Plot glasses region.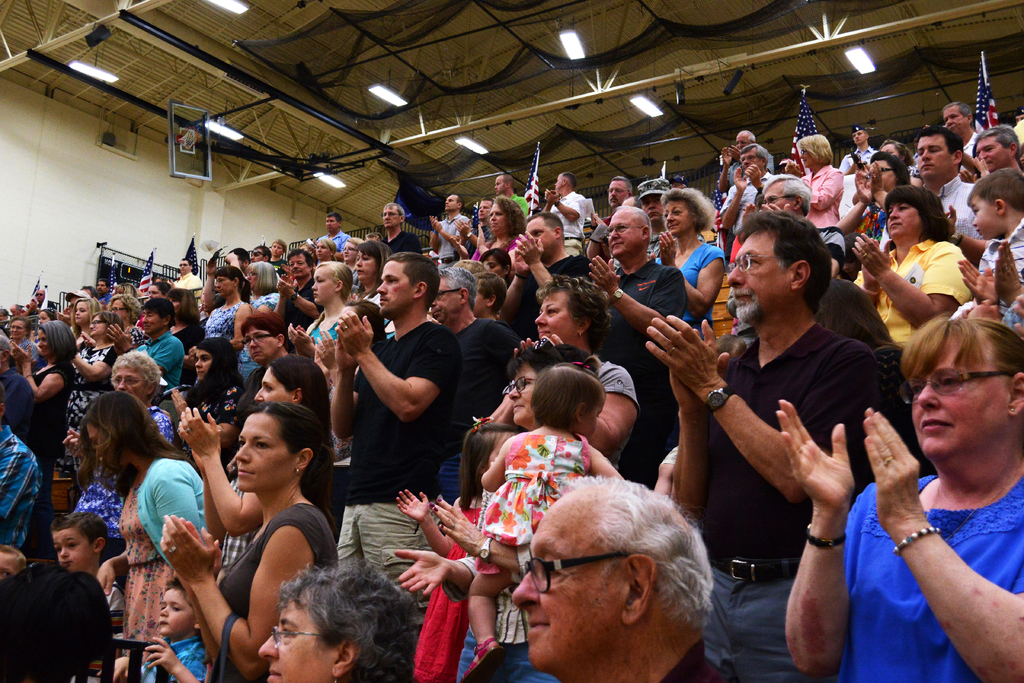
Plotted at {"left": 239, "top": 333, "right": 273, "bottom": 345}.
